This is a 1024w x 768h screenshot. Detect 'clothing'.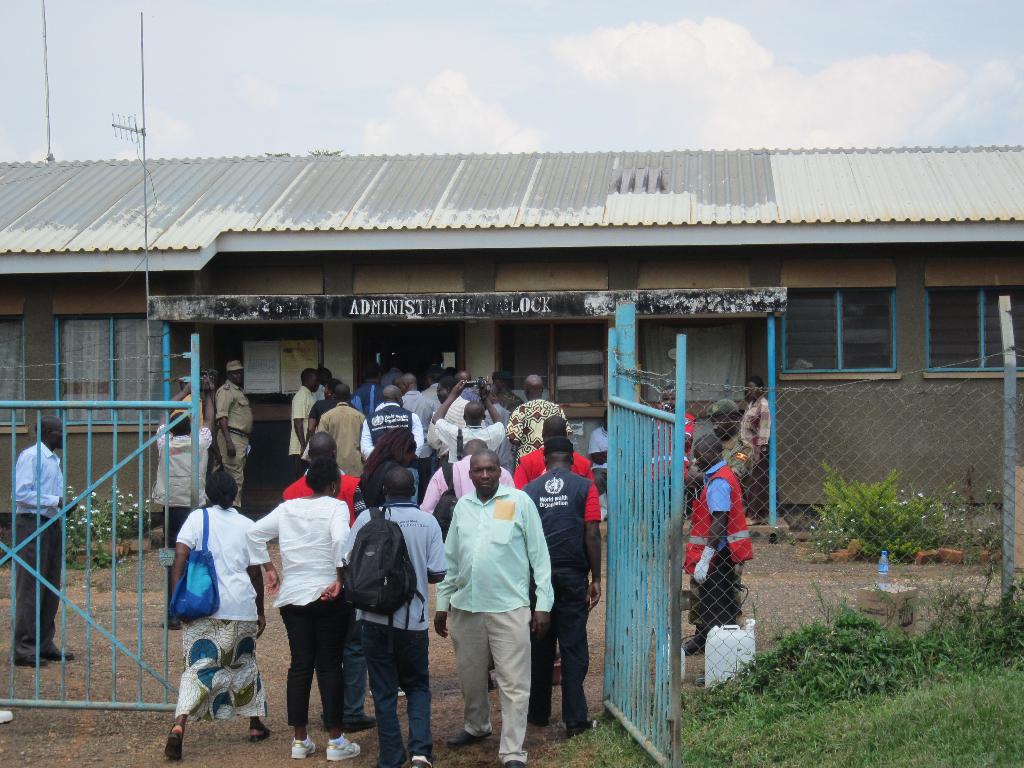
(682, 465, 778, 637).
